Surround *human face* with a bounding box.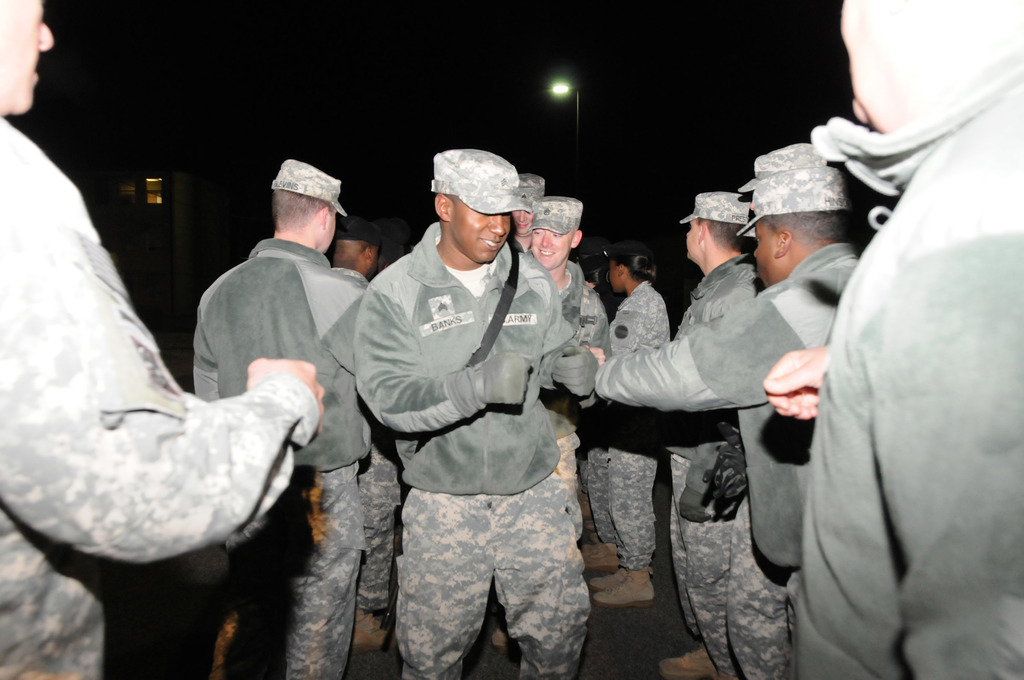
x1=750, y1=215, x2=772, y2=291.
